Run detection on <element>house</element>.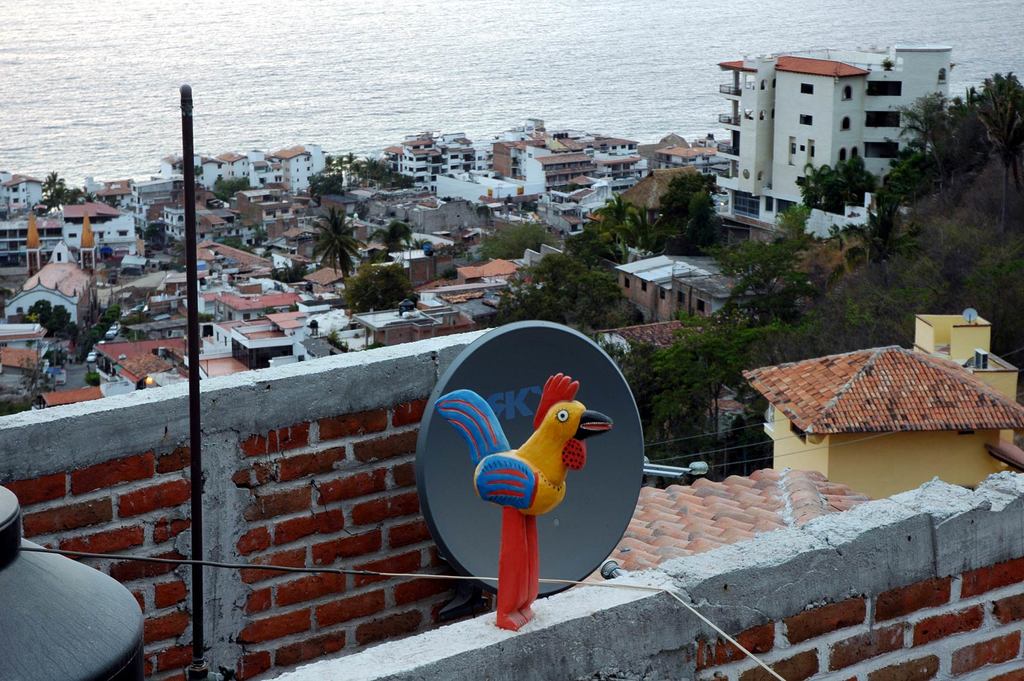
Result: x1=1, y1=324, x2=58, y2=365.
